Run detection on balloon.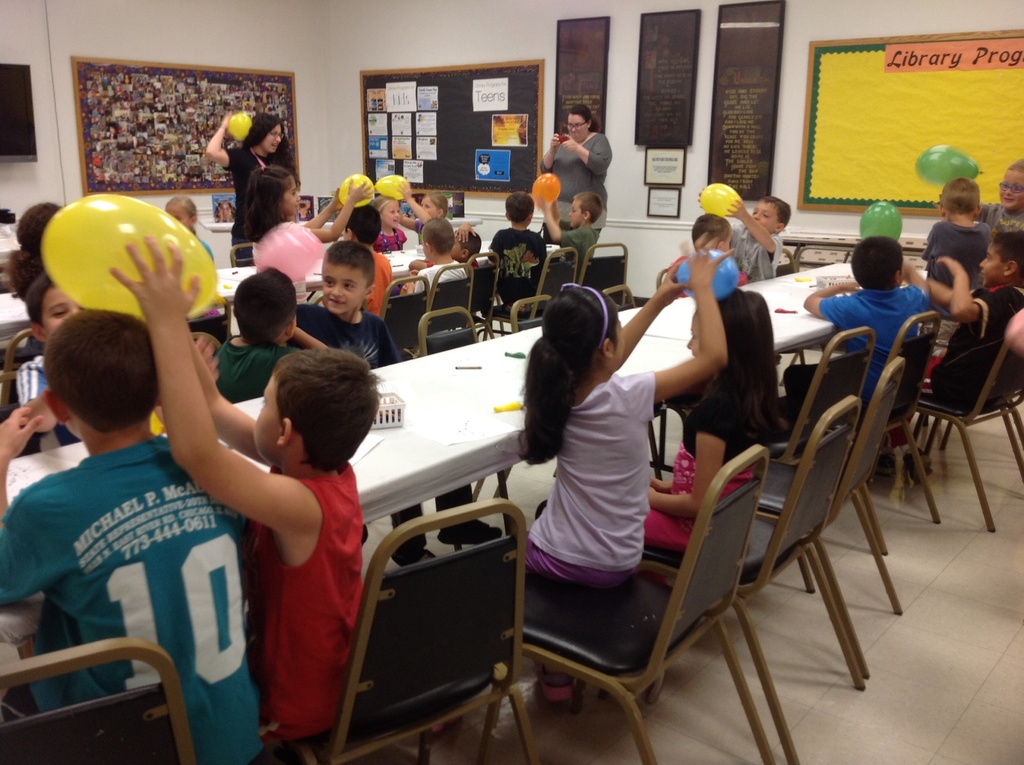
Result: l=374, t=175, r=411, b=200.
